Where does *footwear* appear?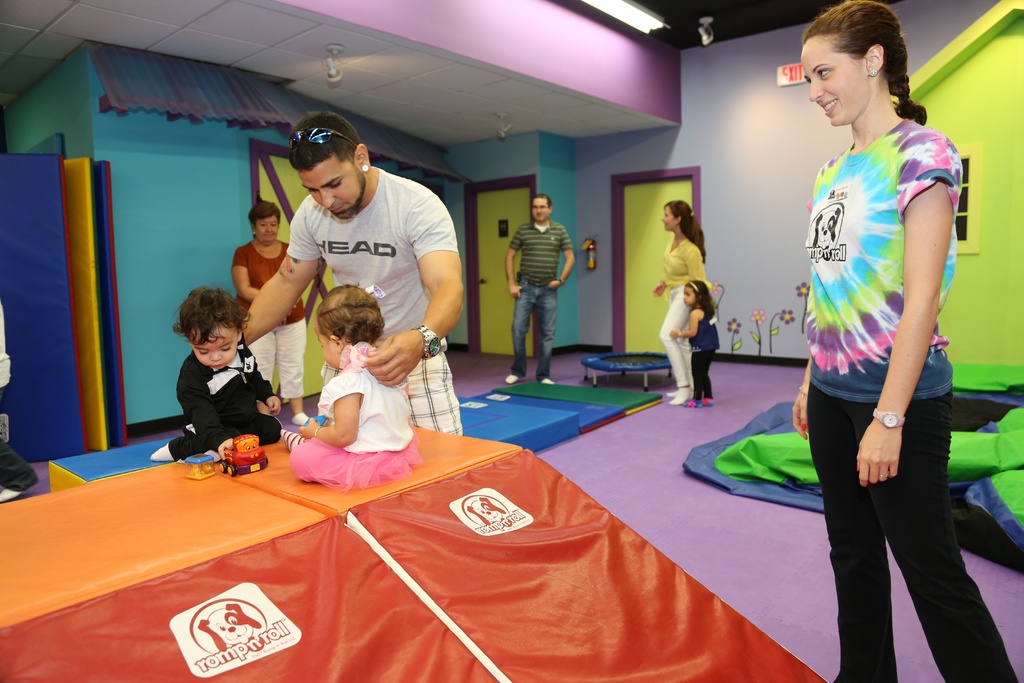
Appears at 701,398,717,410.
